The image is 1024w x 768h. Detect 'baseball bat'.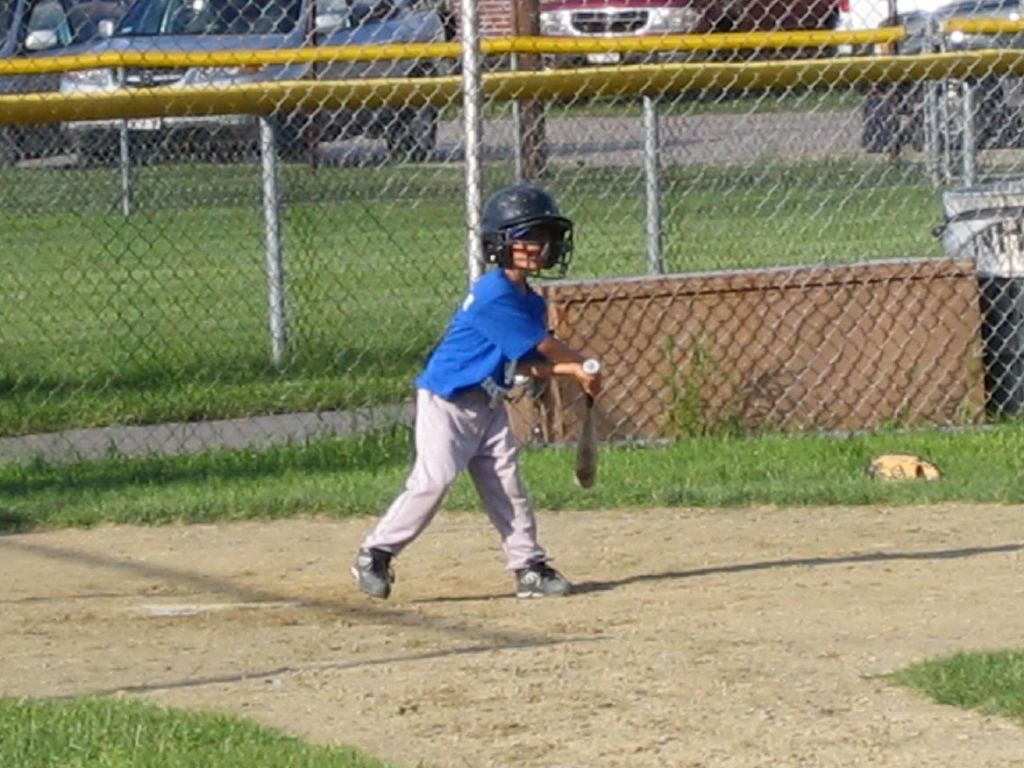
Detection: [574, 393, 594, 485].
